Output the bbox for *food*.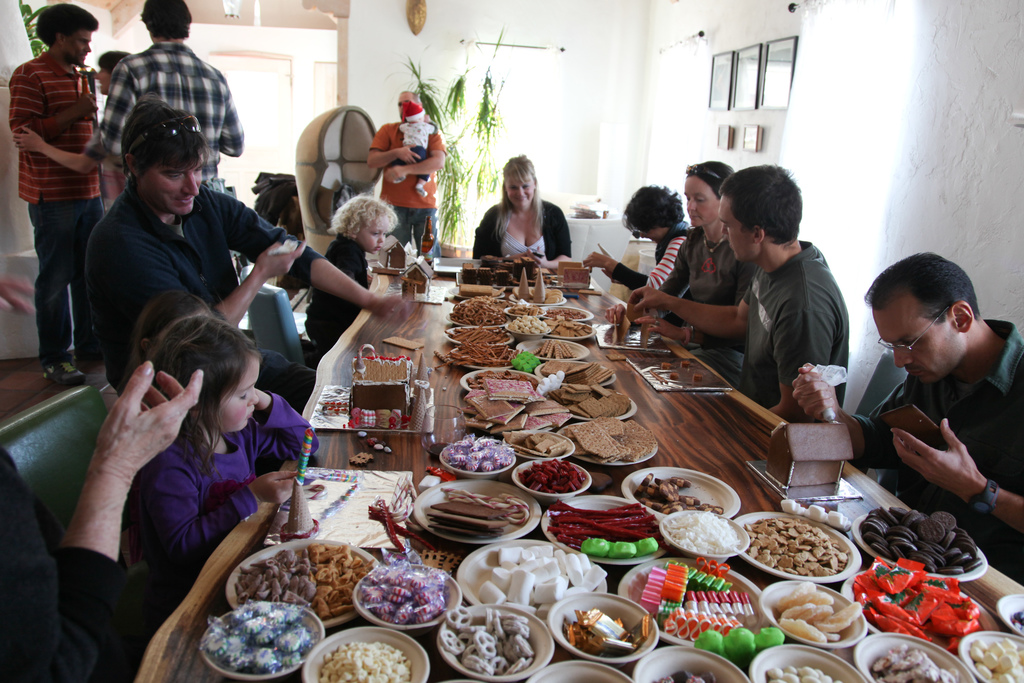
select_region(678, 359, 689, 368).
